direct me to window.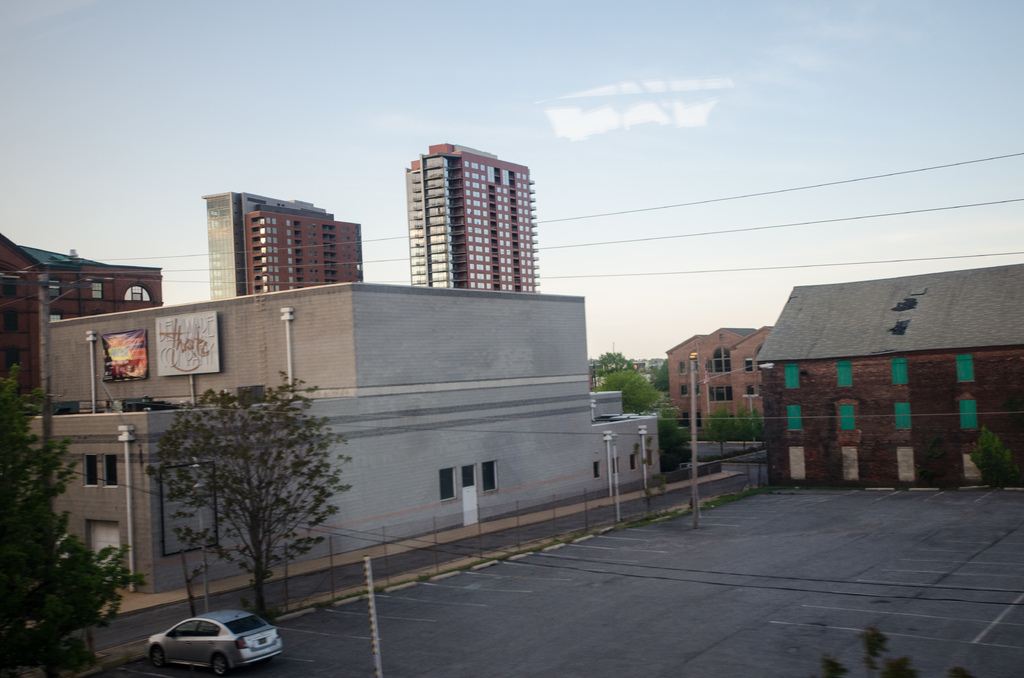
Direction: select_region(836, 365, 852, 386).
